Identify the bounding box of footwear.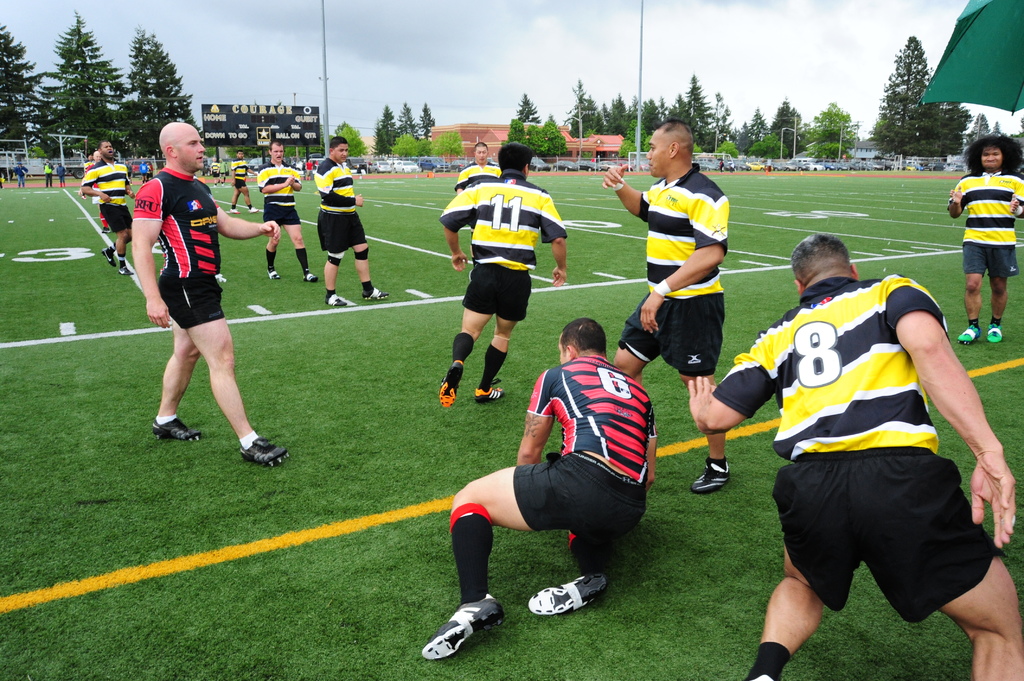
988, 319, 1001, 345.
